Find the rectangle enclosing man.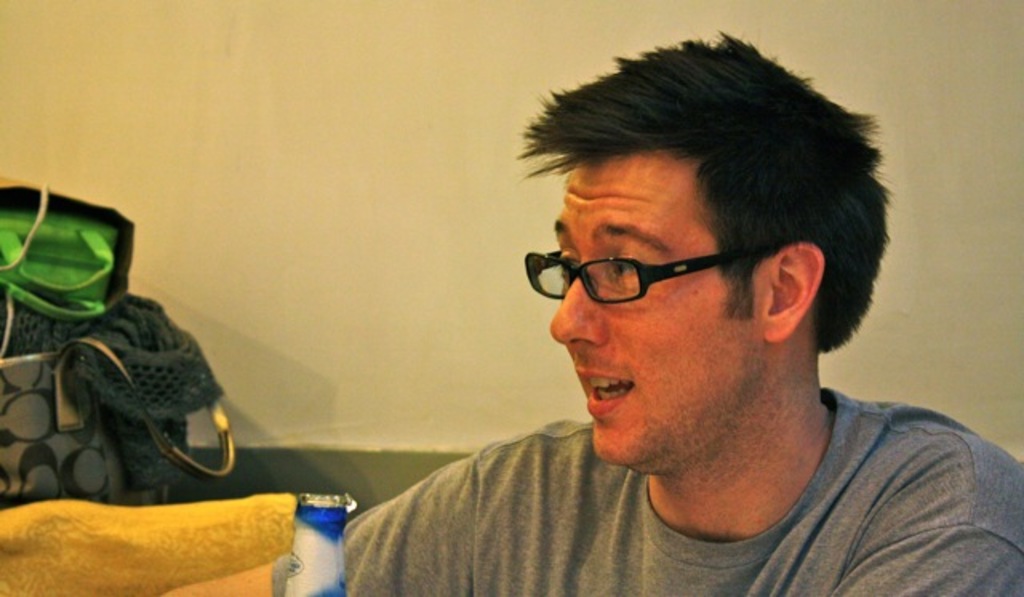
l=331, t=27, r=1021, b=595.
